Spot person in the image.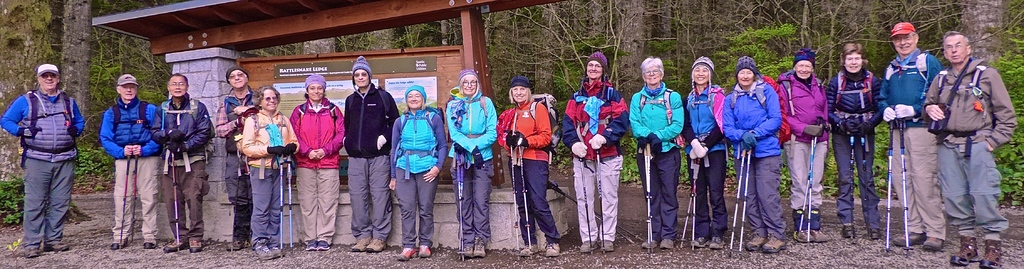
person found at pyautogui.locateOnScreen(776, 68, 790, 94).
